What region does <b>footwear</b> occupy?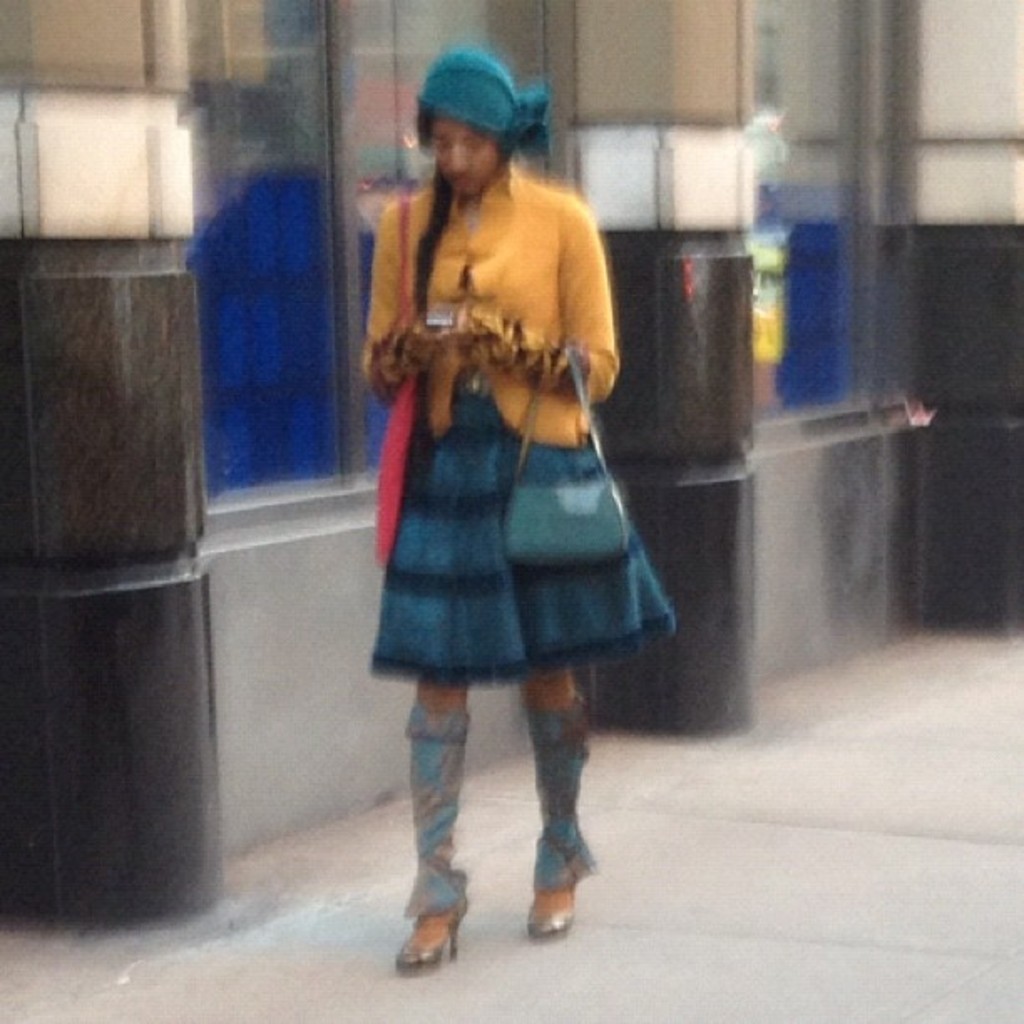
(left=393, top=872, right=482, bottom=977).
